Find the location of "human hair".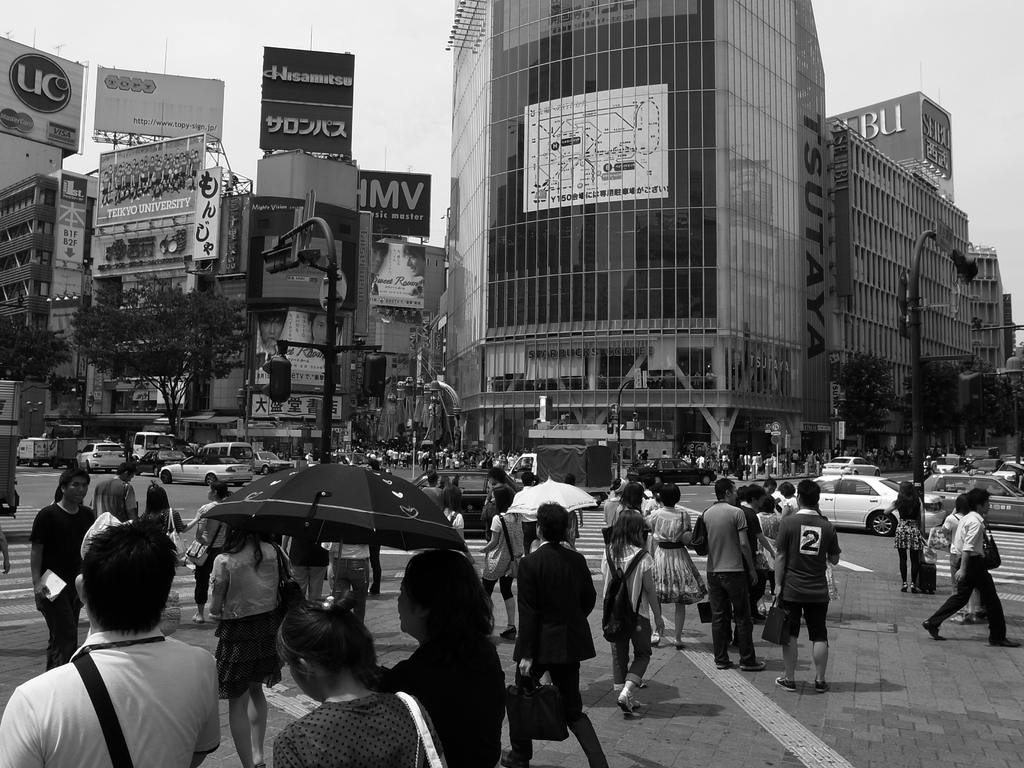
Location: <region>954, 495, 966, 511</region>.
